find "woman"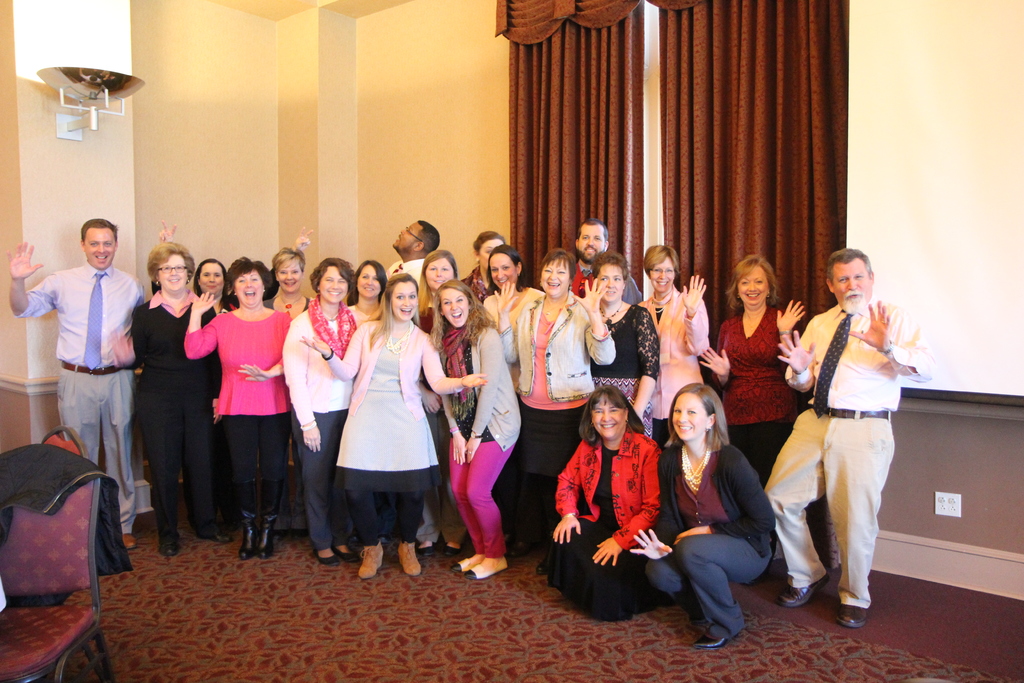
BBox(583, 249, 655, 432)
